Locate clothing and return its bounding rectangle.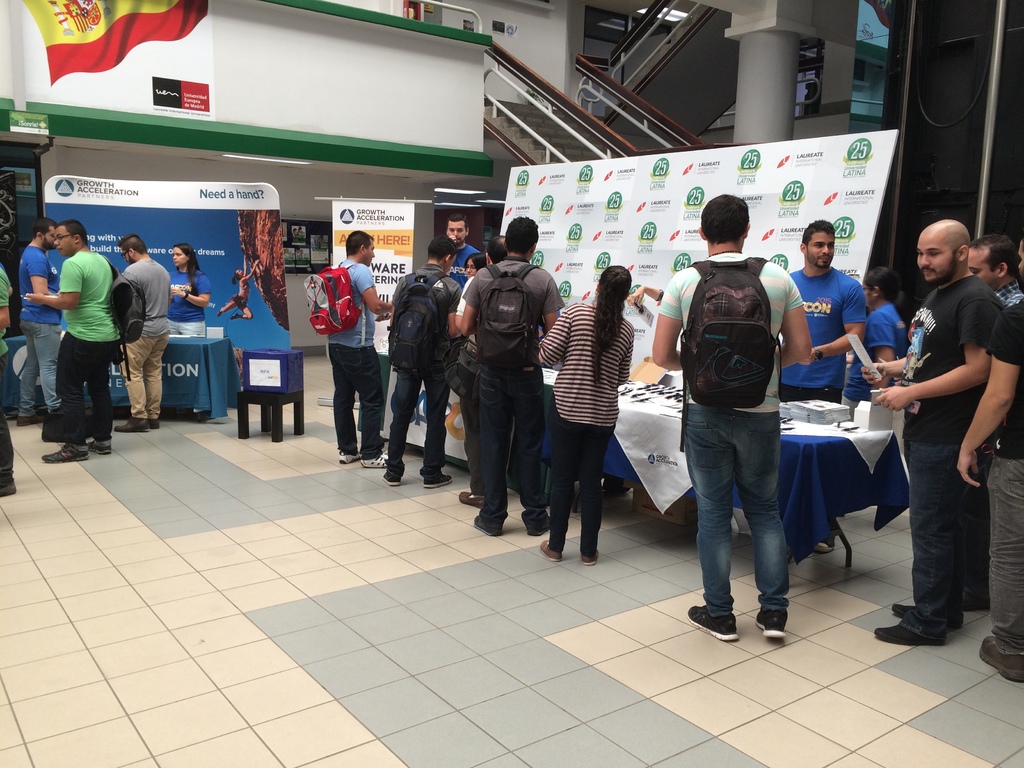
bbox=[166, 268, 211, 336].
